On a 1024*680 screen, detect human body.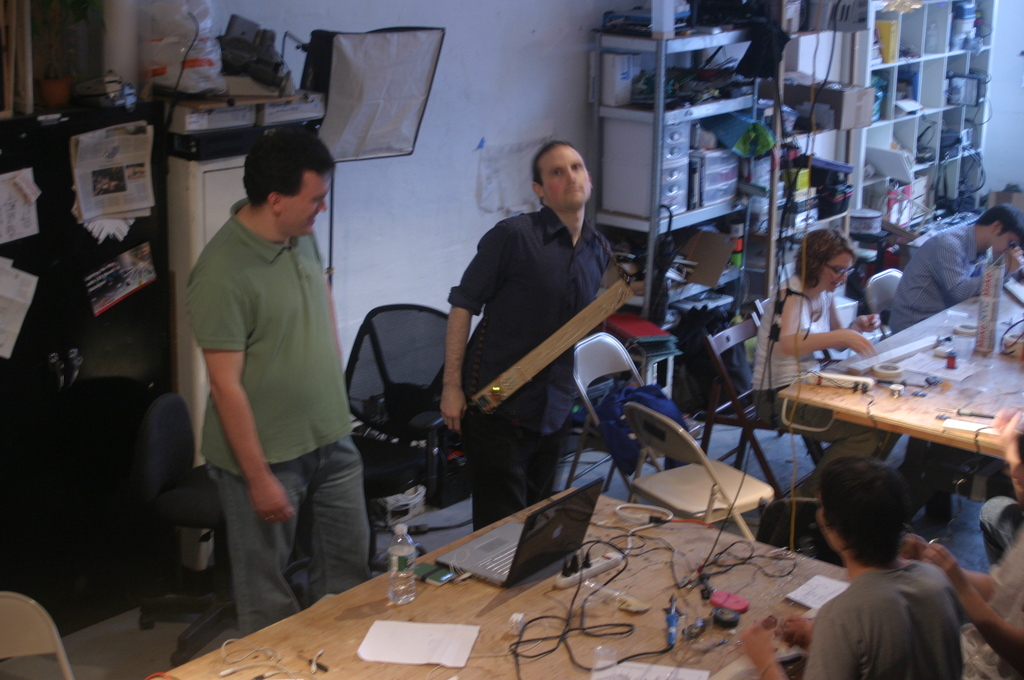
x1=172 y1=77 x2=378 y2=638.
